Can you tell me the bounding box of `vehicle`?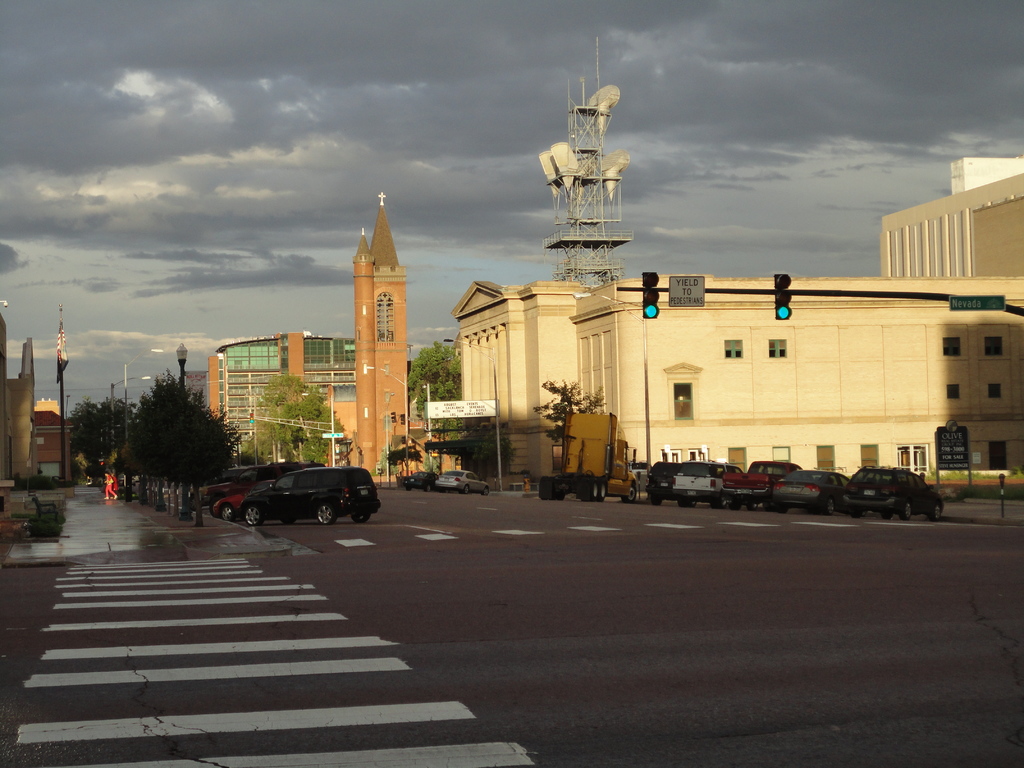
pyautogui.locateOnScreen(776, 466, 864, 516).
